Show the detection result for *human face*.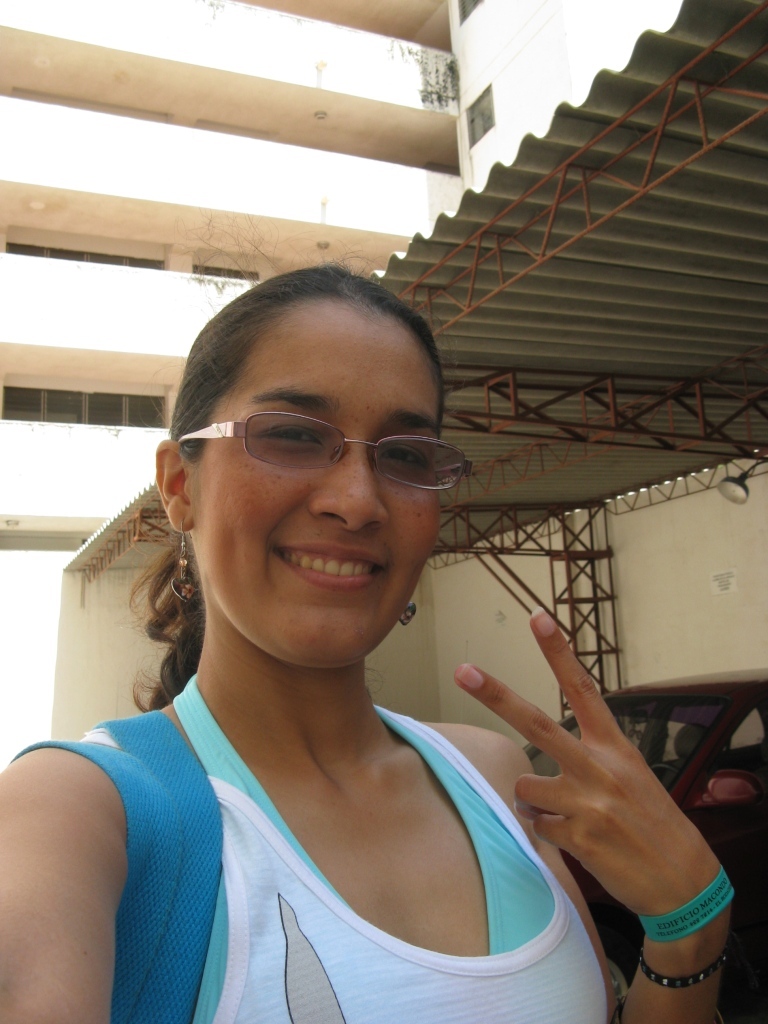
left=186, top=299, right=469, bottom=656.
